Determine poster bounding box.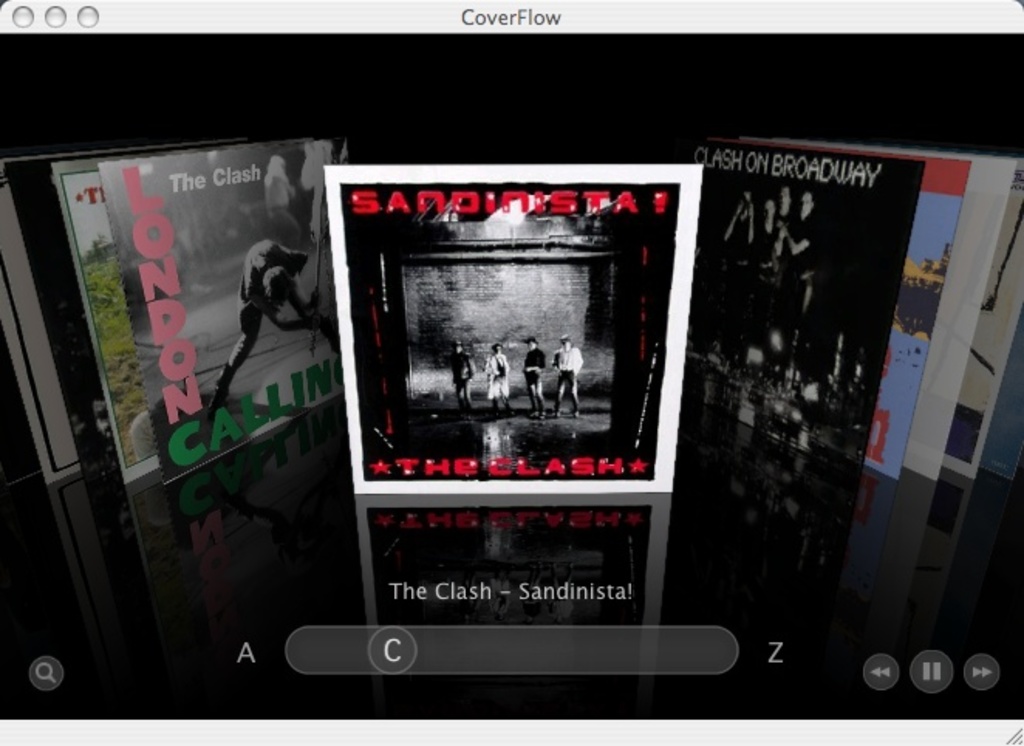
Determined: bbox=(96, 141, 348, 480).
